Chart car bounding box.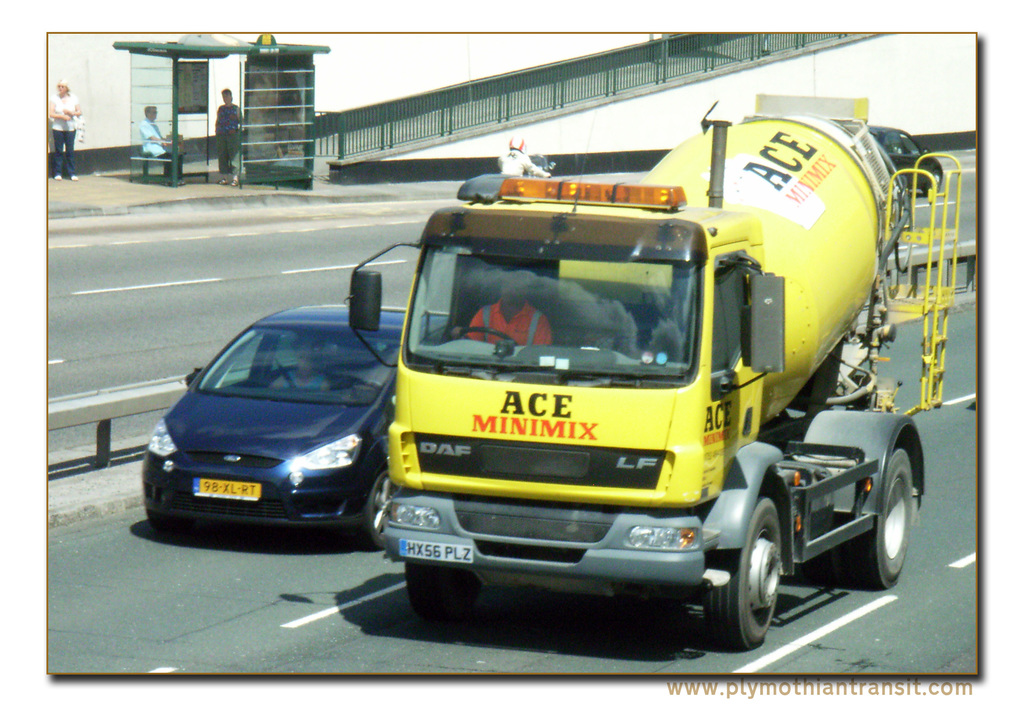
Charted: box=[869, 124, 942, 195].
